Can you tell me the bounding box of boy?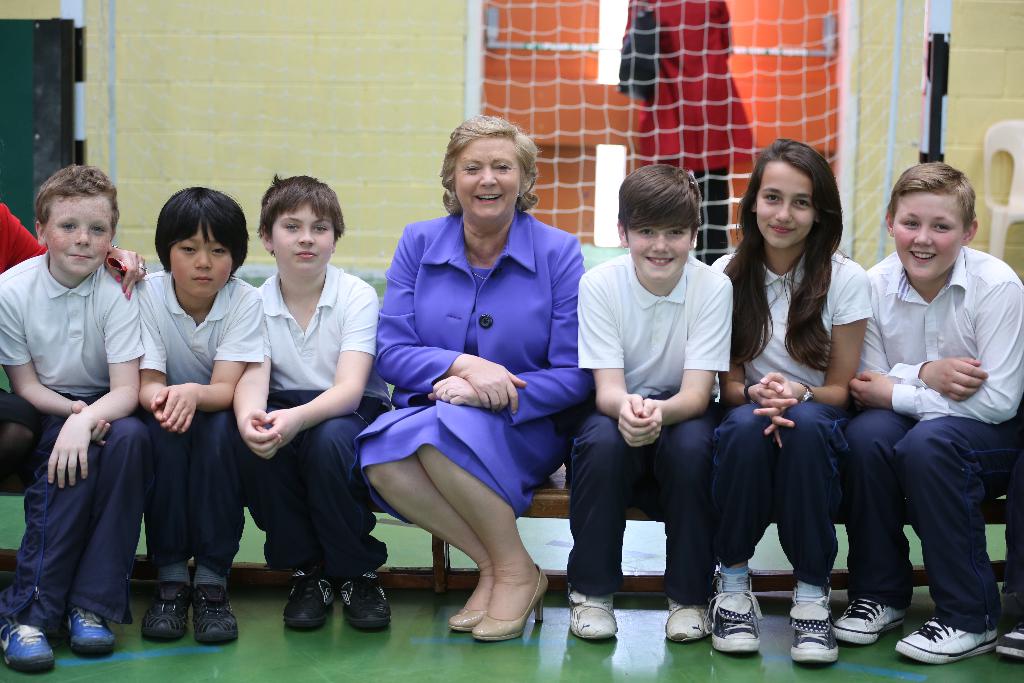
136 186 259 645.
